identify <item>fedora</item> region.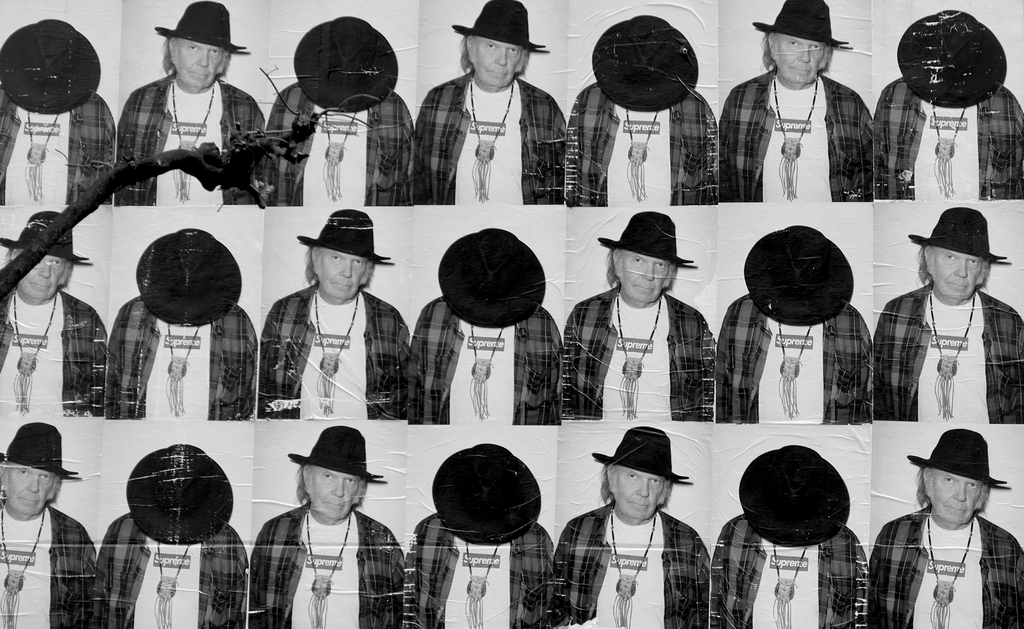
Region: {"x1": 593, "y1": 426, "x2": 684, "y2": 480}.
